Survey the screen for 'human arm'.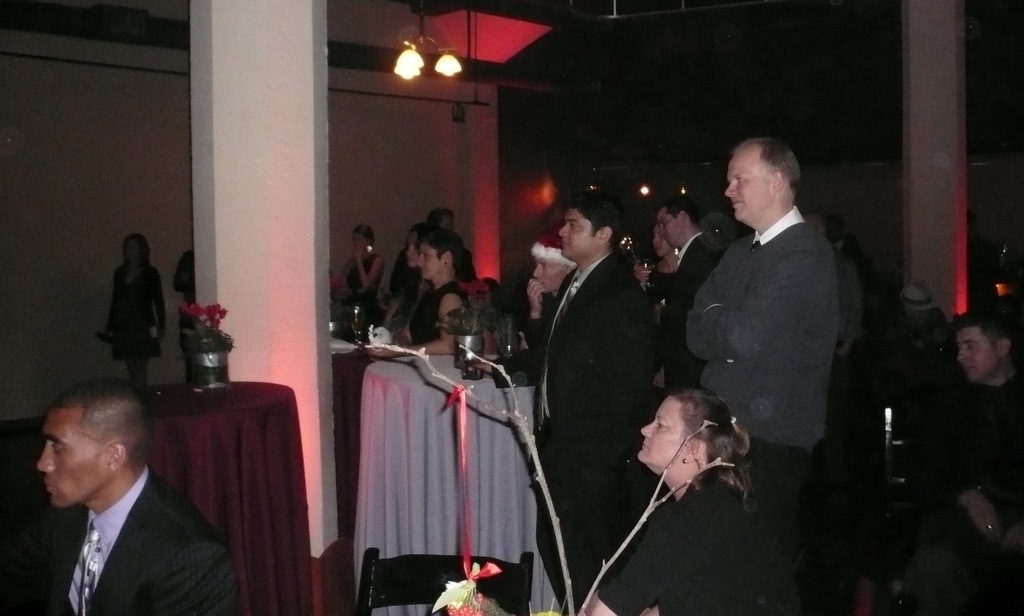
Survey found: crop(354, 241, 380, 292).
